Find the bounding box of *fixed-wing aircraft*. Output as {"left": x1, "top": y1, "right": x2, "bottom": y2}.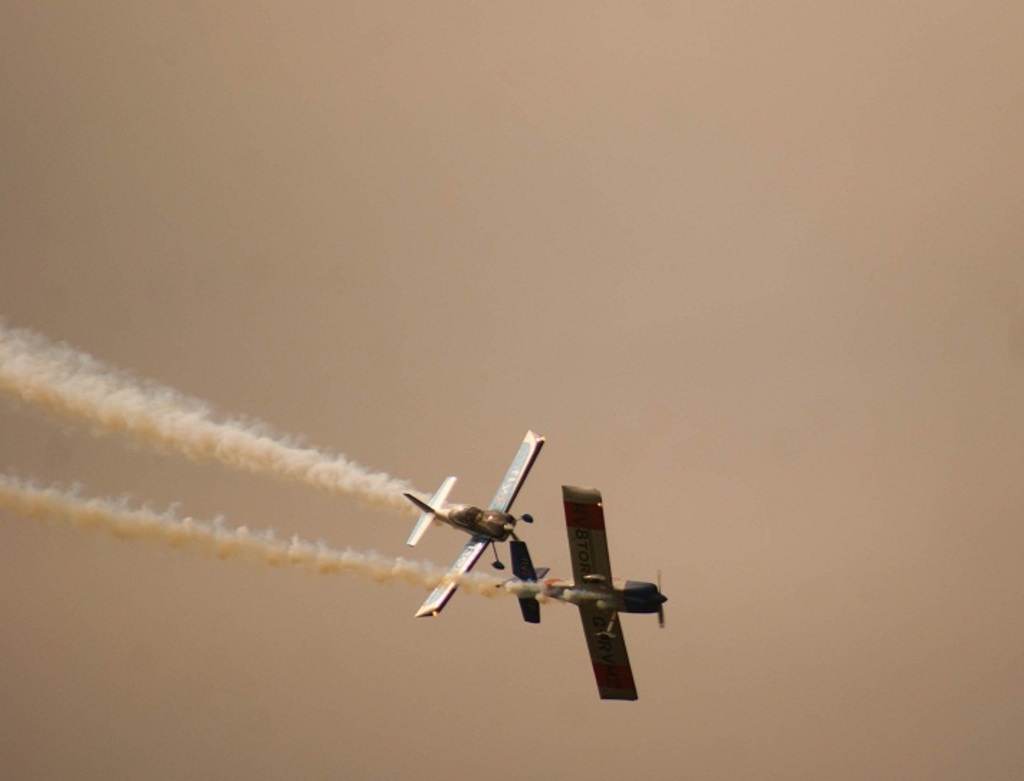
{"left": 498, "top": 482, "right": 669, "bottom": 703}.
